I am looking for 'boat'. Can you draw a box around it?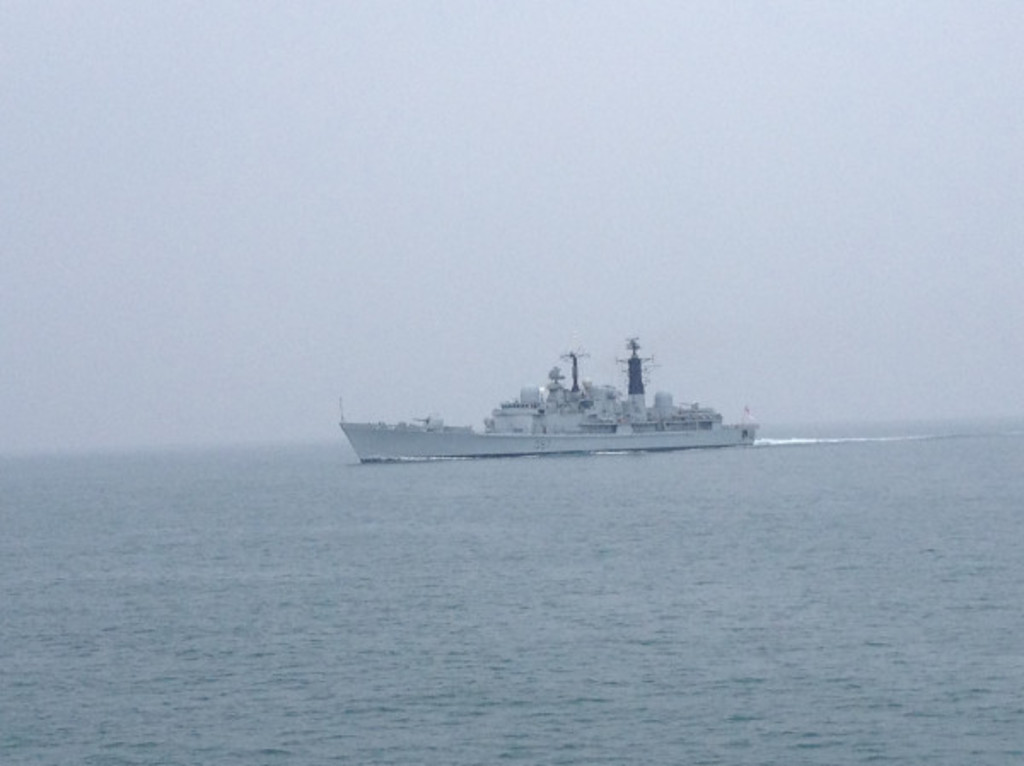
Sure, the bounding box is pyautogui.locateOnScreen(341, 324, 768, 473).
